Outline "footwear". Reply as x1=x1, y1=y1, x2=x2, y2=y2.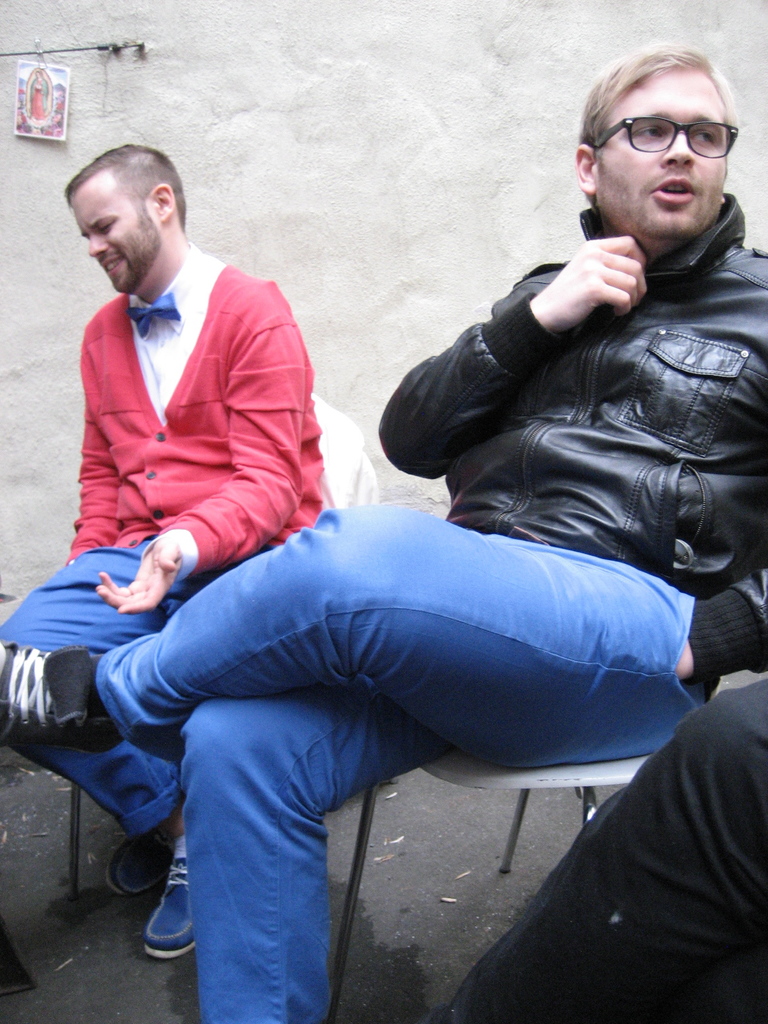
x1=131, y1=849, x2=195, y2=964.
